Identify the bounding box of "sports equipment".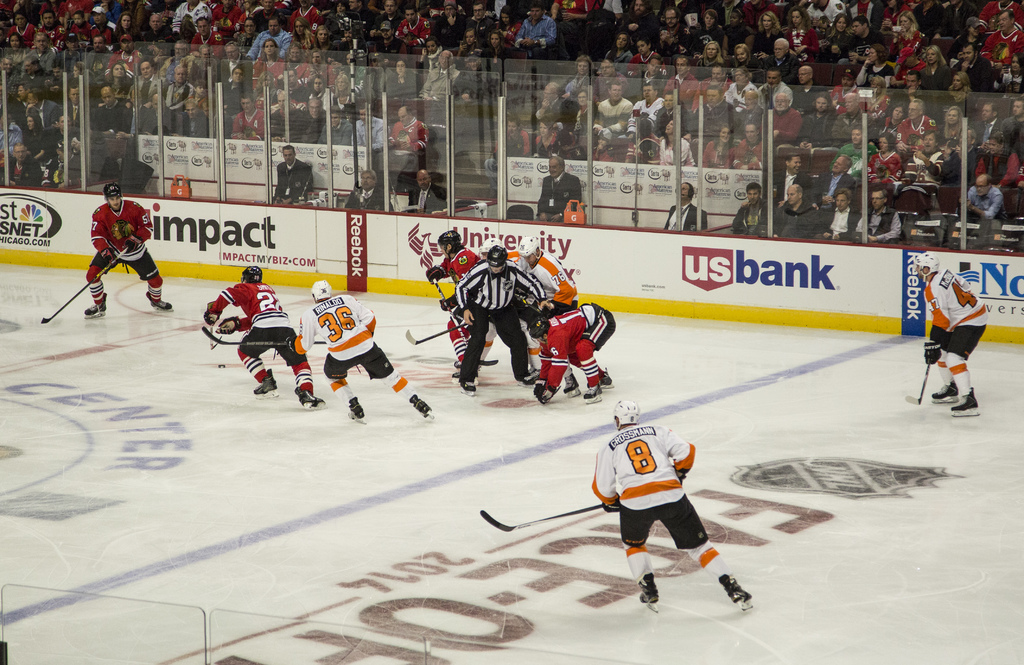
select_region(438, 232, 465, 260).
